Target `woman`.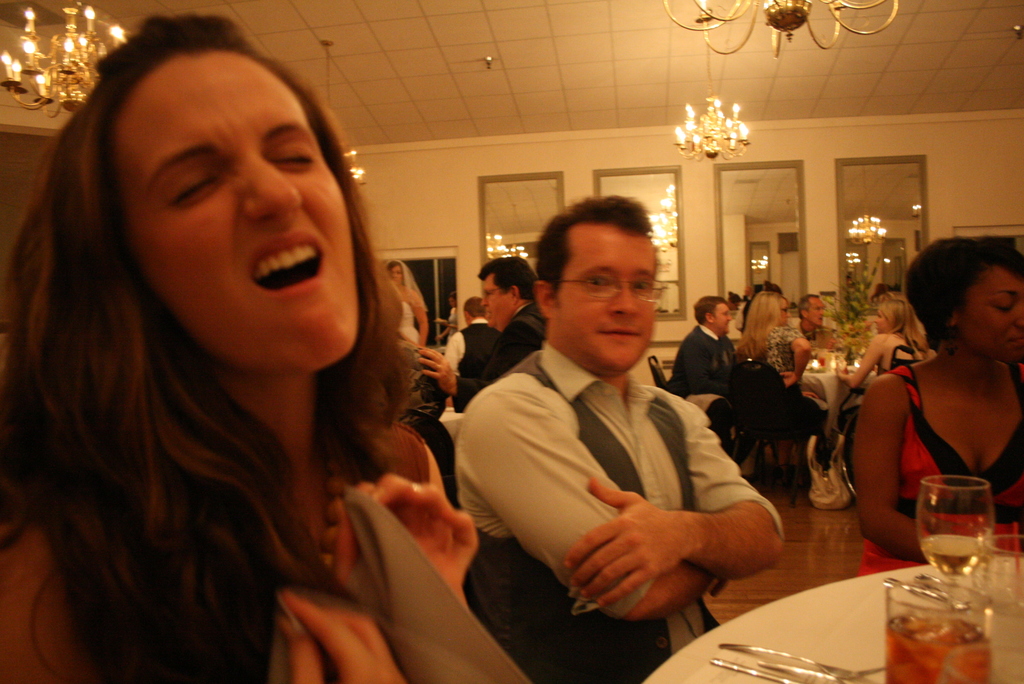
Target region: (x1=382, y1=257, x2=428, y2=354).
